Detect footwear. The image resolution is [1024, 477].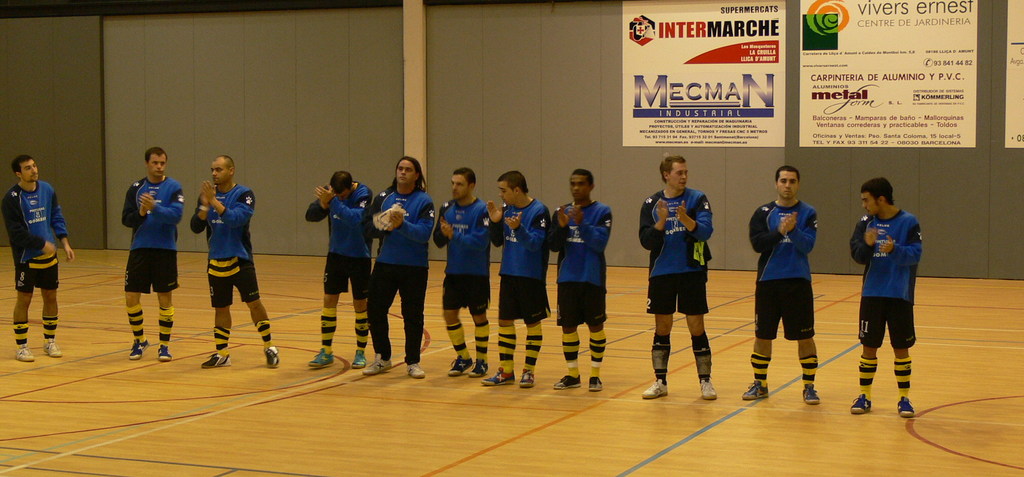
<region>700, 377, 717, 401</region>.
